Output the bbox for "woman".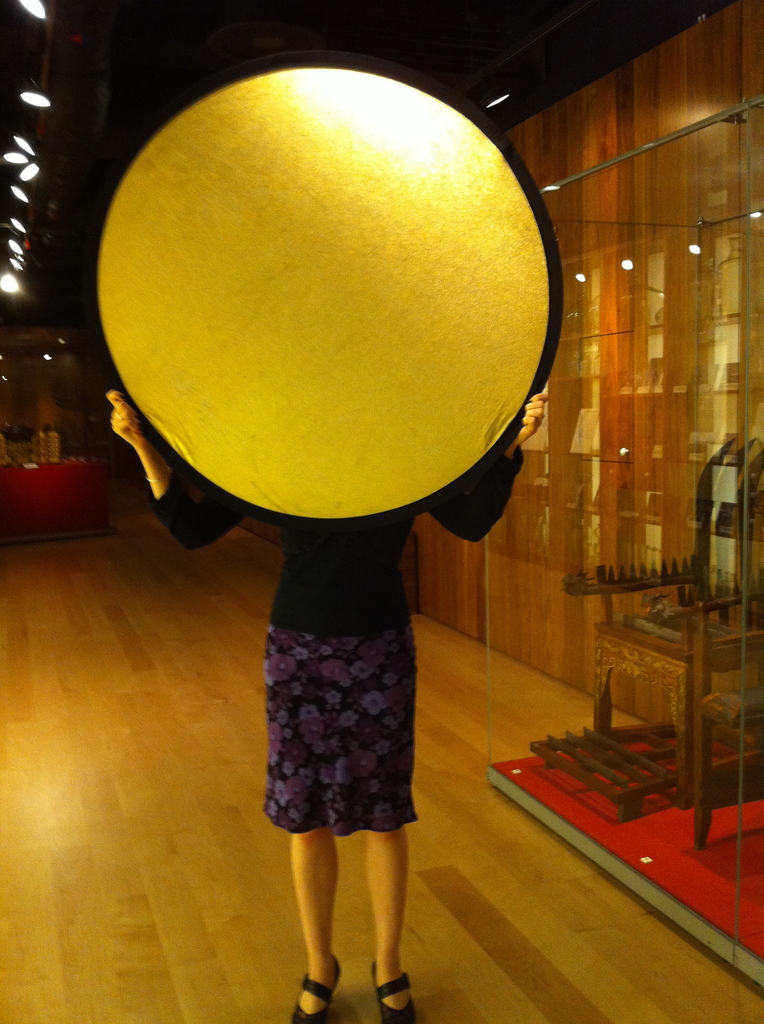
l=100, t=388, r=551, b=1023.
